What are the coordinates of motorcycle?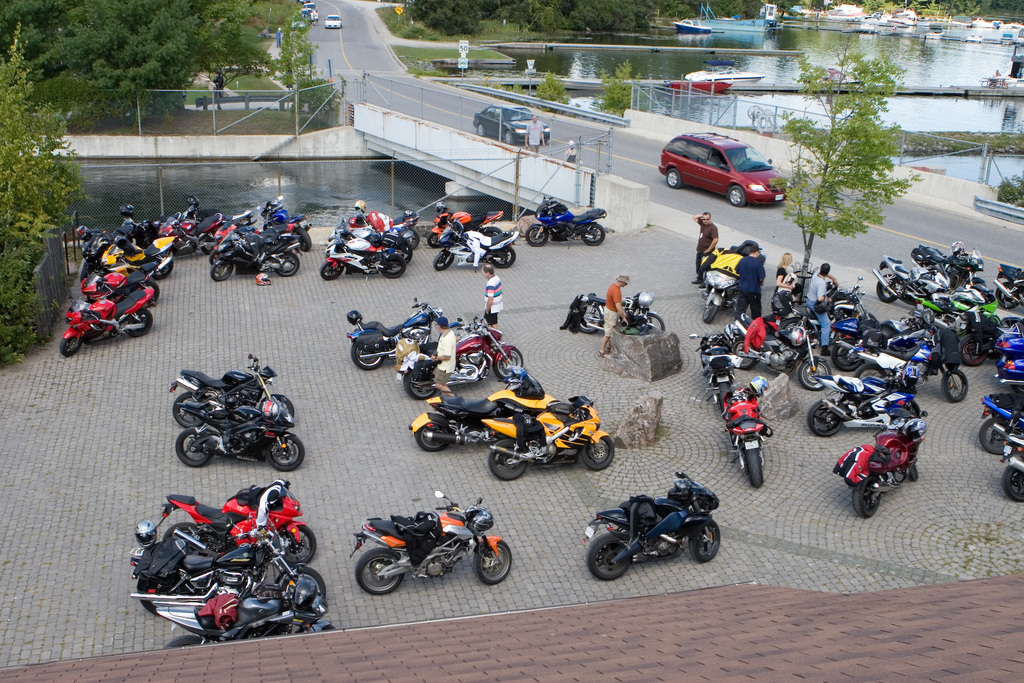
[x1=321, y1=237, x2=410, y2=279].
